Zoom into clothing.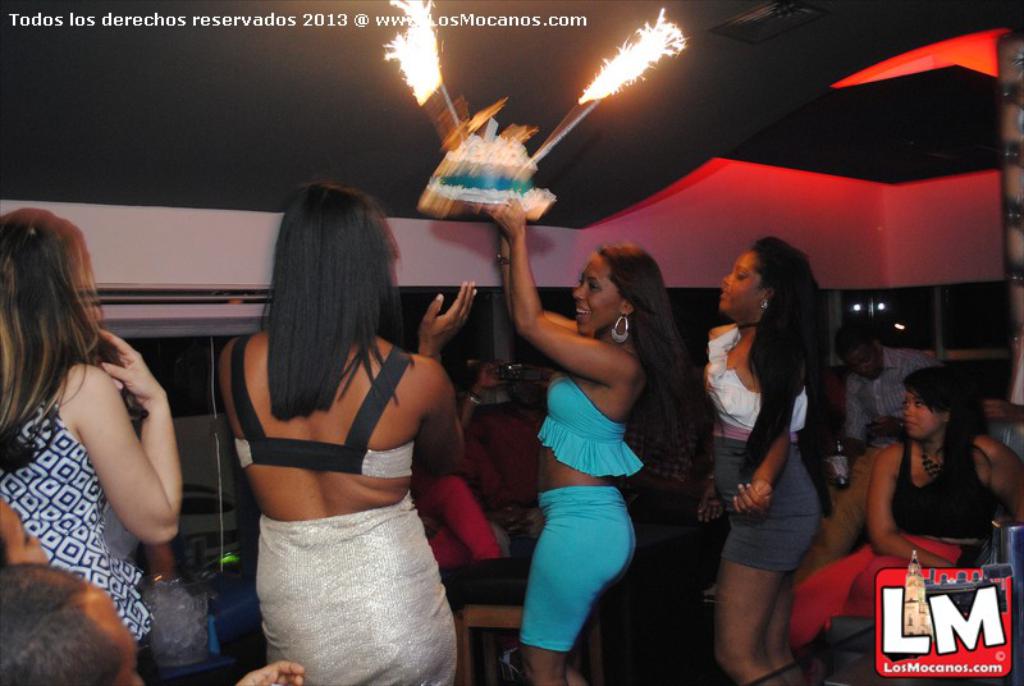
Zoom target: x1=786 y1=435 x2=997 y2=659.
